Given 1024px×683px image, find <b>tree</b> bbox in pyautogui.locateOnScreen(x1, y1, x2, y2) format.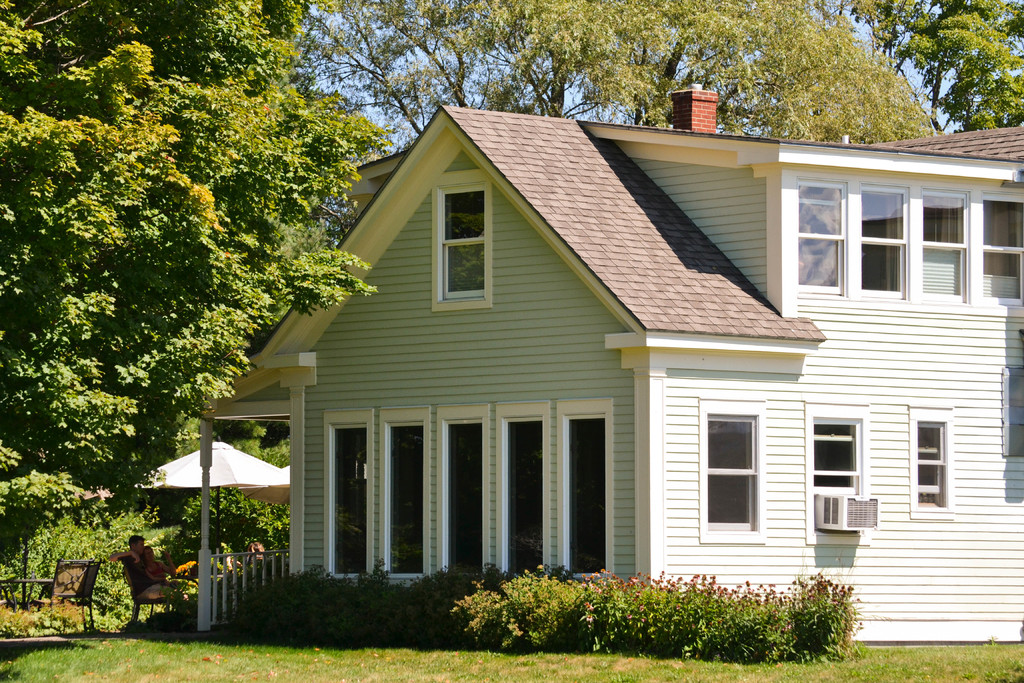
pyautogui.locateOnScreen(0, 0, 378, 565).
